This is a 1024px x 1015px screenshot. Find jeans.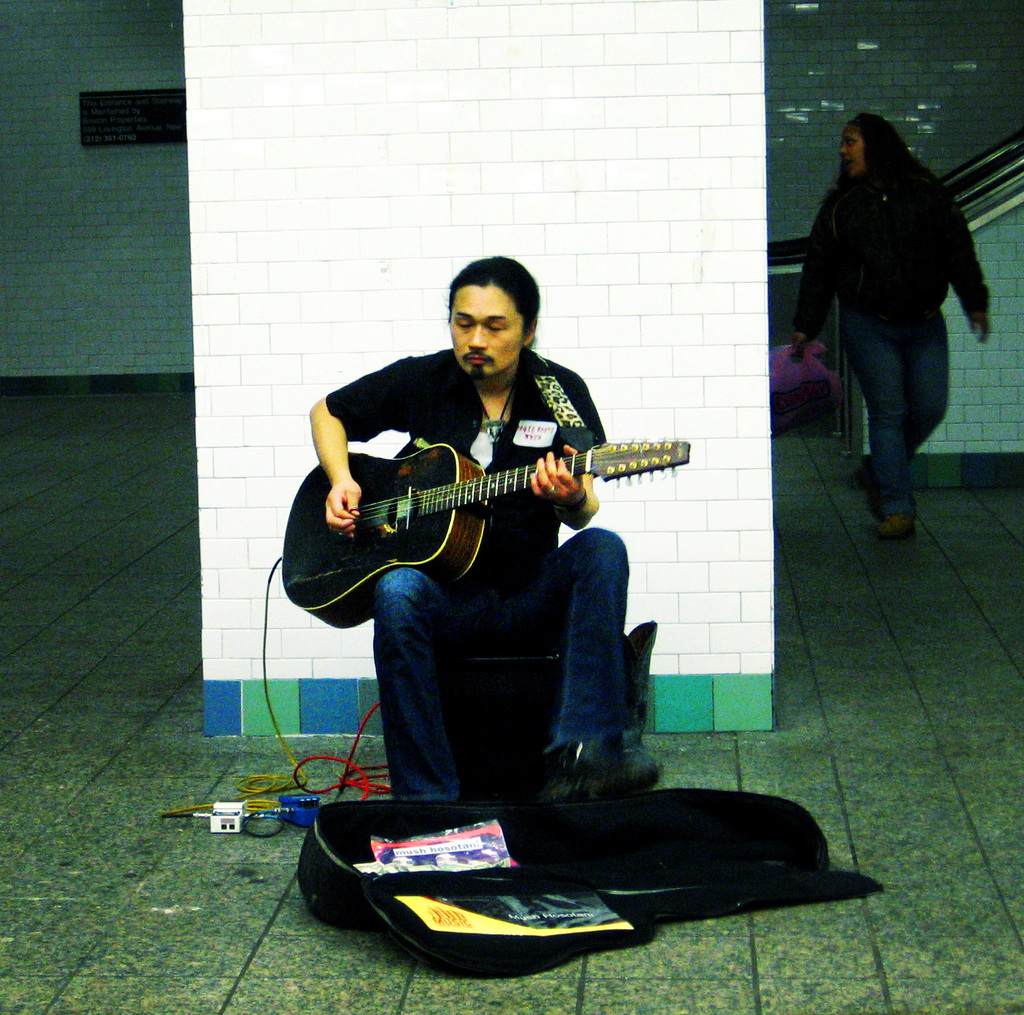
Bounding box: locate(833, 307, 964, 508).
